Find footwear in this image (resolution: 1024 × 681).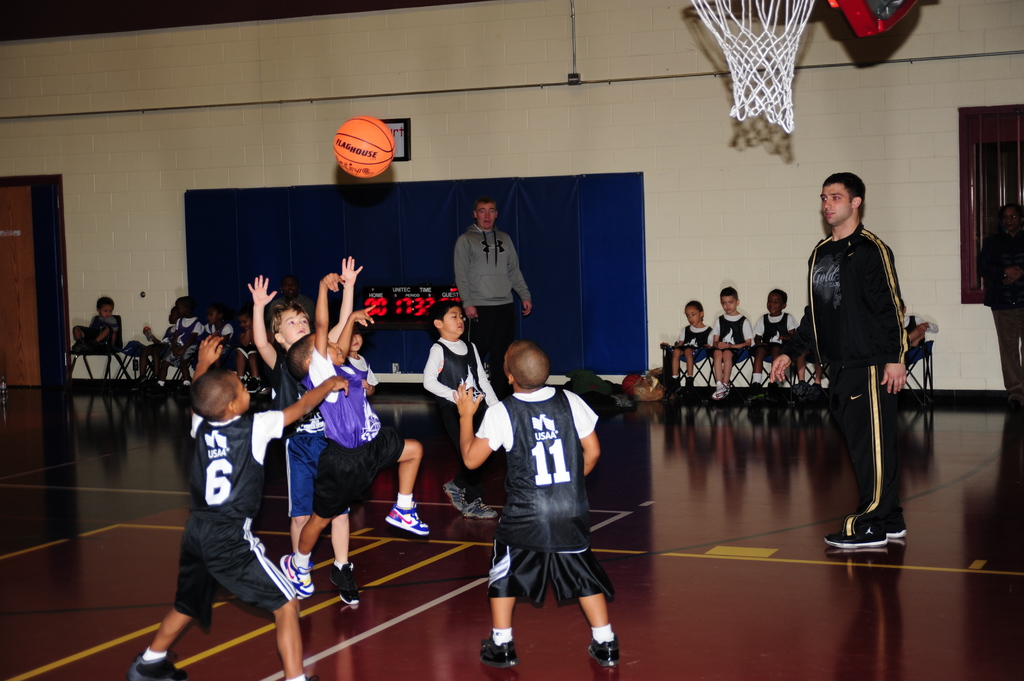
l=247, t=377, r=260, b=394.
